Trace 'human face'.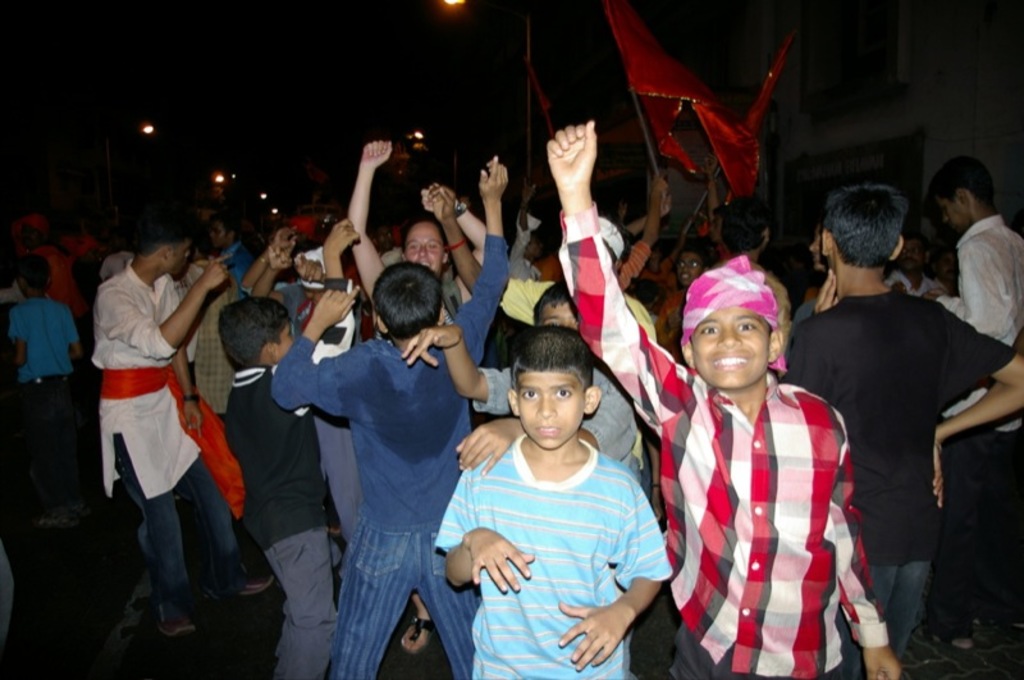
Traced to [403,224,443,278].
